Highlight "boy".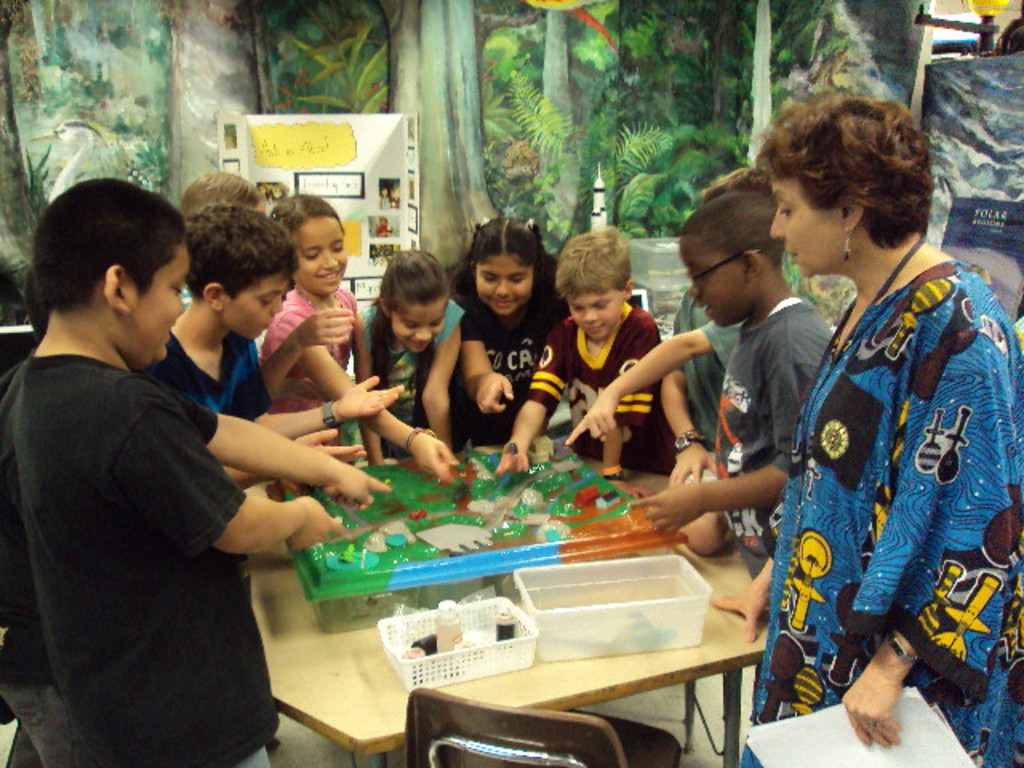
Highlighted region: x1=147 y1=203 x2=406 y2=493.
